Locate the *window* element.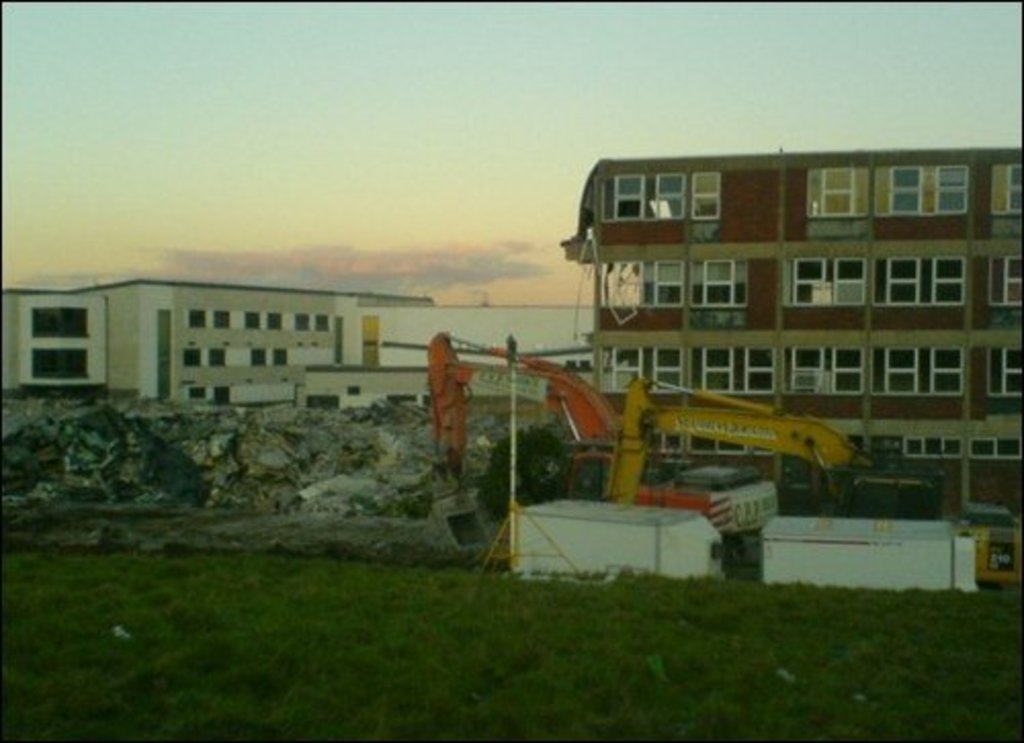
Element bbox: bbox(668, 434, 768, 454).
